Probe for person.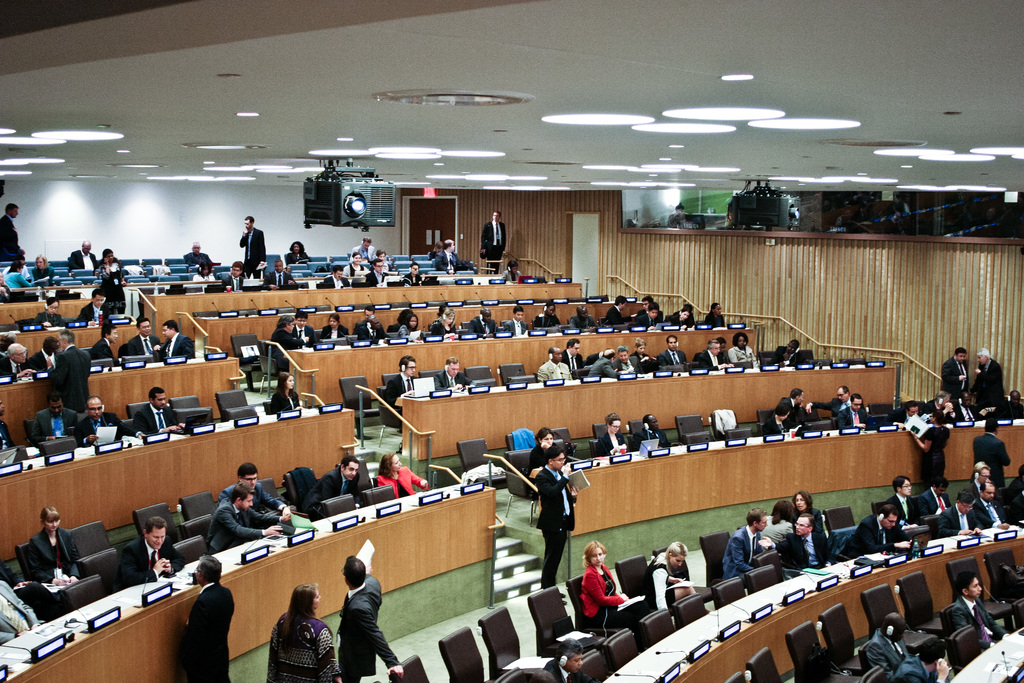
Probe result: select_region(762, 514, 831, 580).
